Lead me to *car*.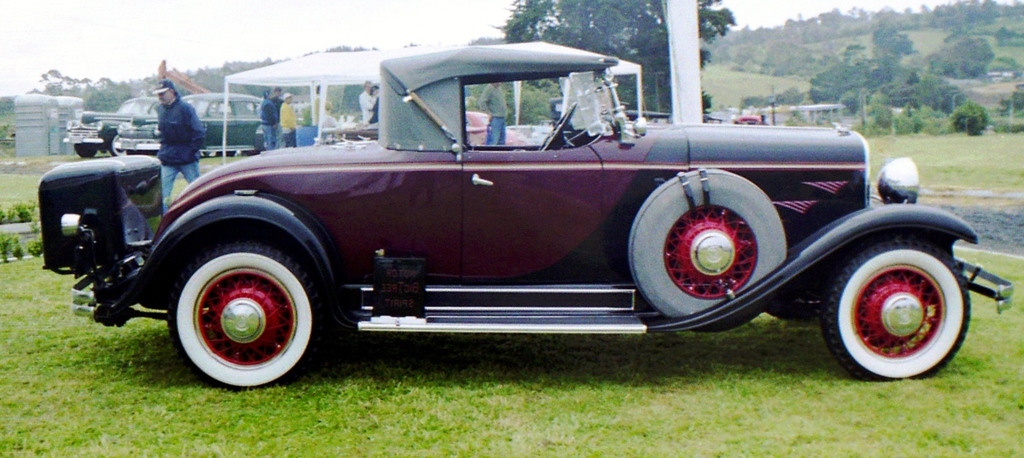
Lead to {"left": 626, "top": 109, "right": 675, "bottom": 121}.
